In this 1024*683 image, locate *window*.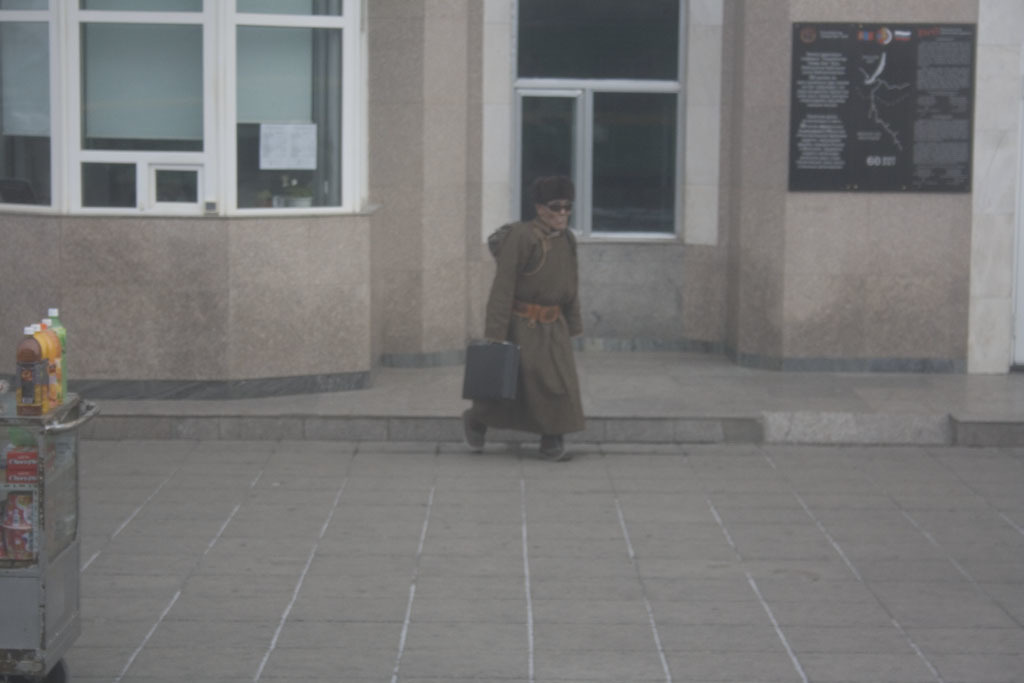
Bounding box: [0, 0, 377, 218].
